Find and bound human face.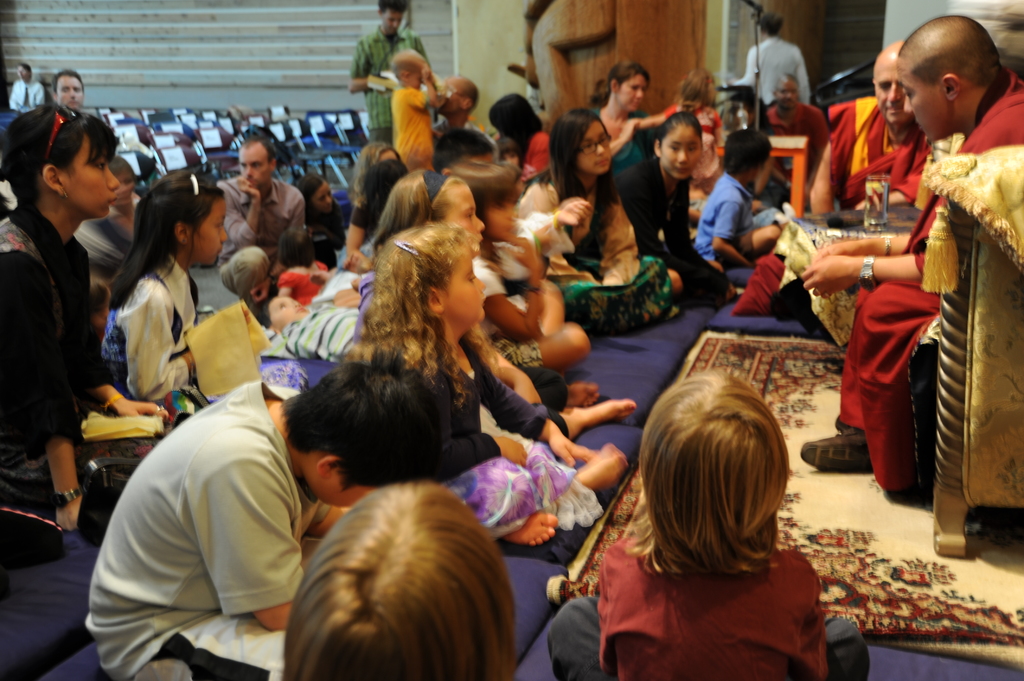
Bound: bbox=[316, 468, 373, 505].
